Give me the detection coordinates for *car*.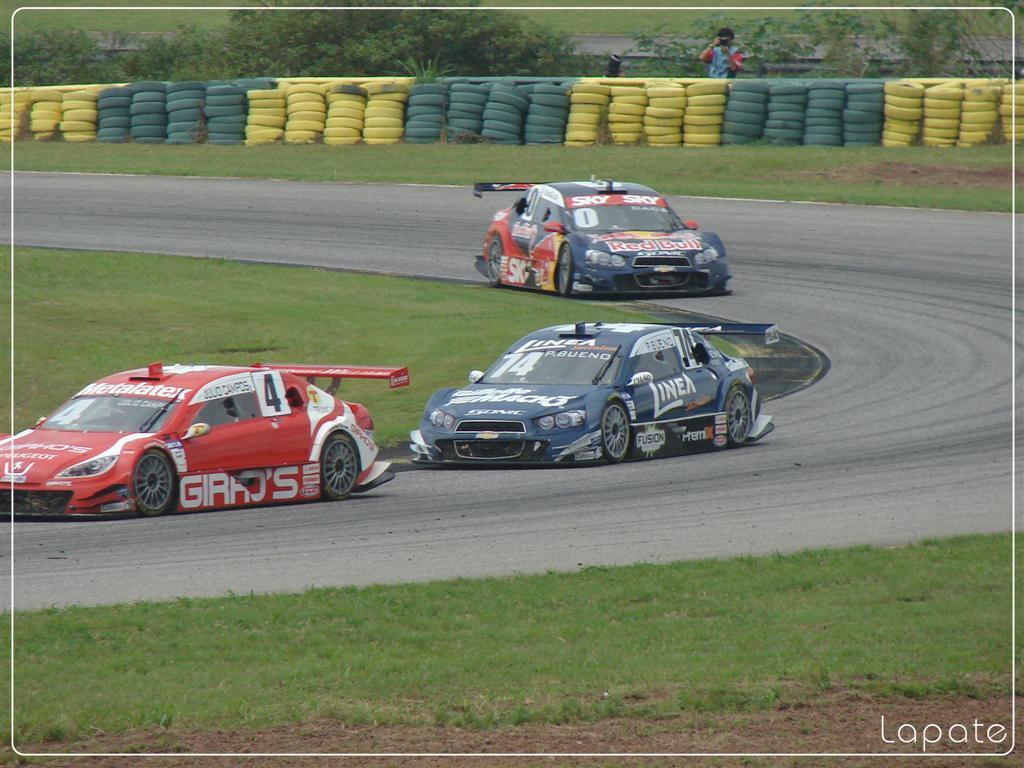
<box>407,322,784,468</box>.
